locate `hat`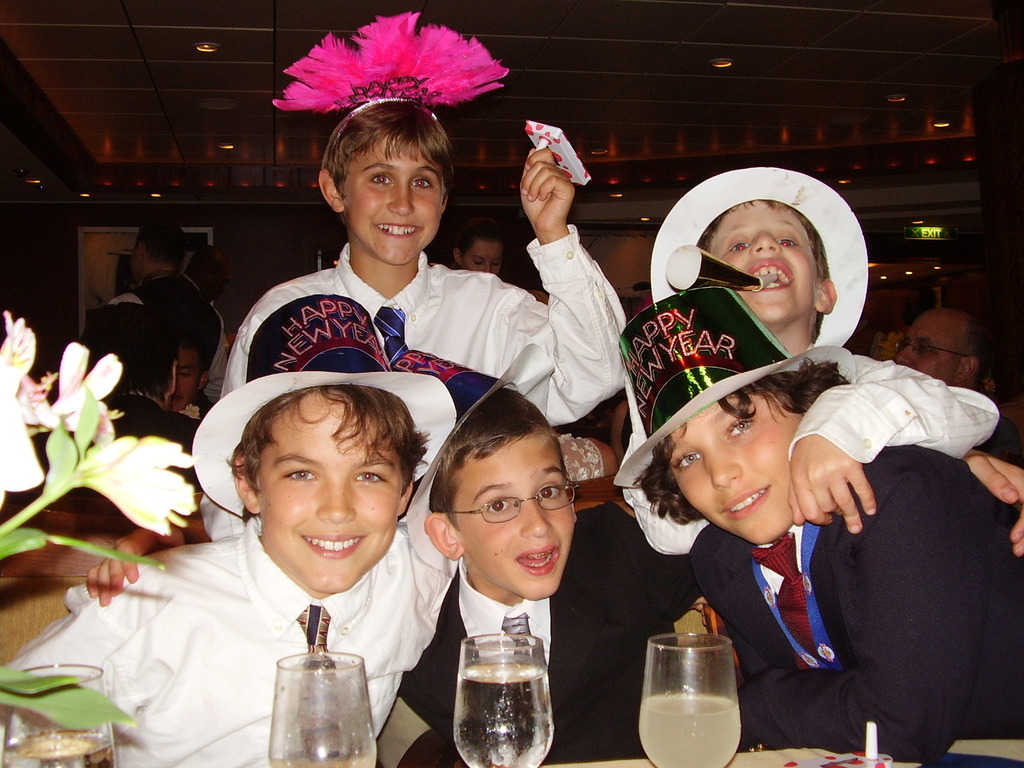
bbox=(192, 291, 458, 517)
